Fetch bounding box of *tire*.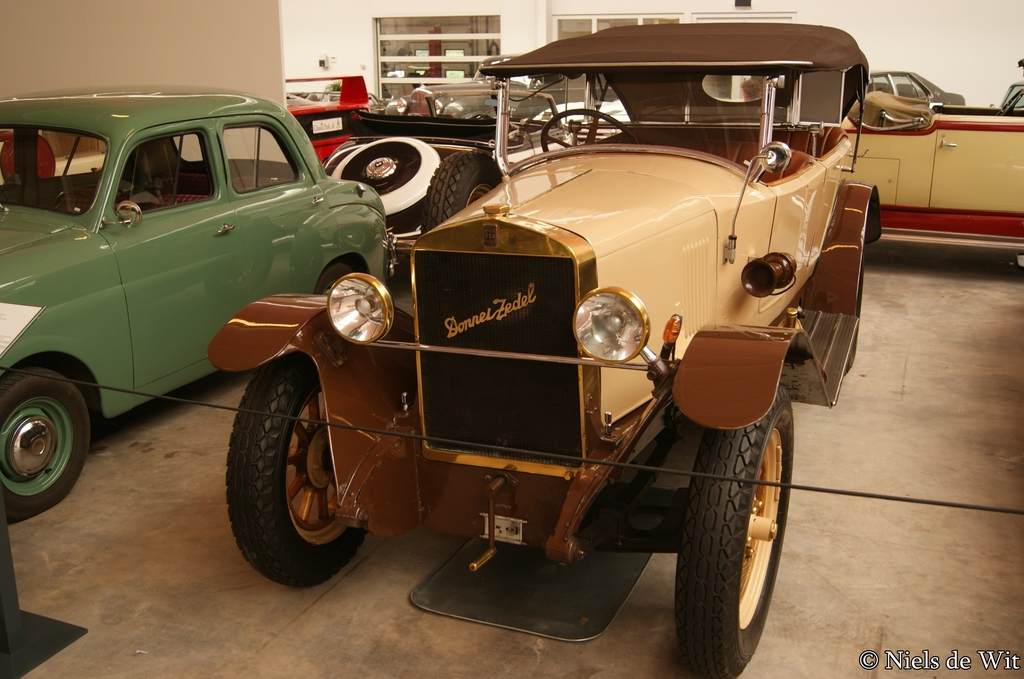
Bbox: 0, 365, 88, 519.
